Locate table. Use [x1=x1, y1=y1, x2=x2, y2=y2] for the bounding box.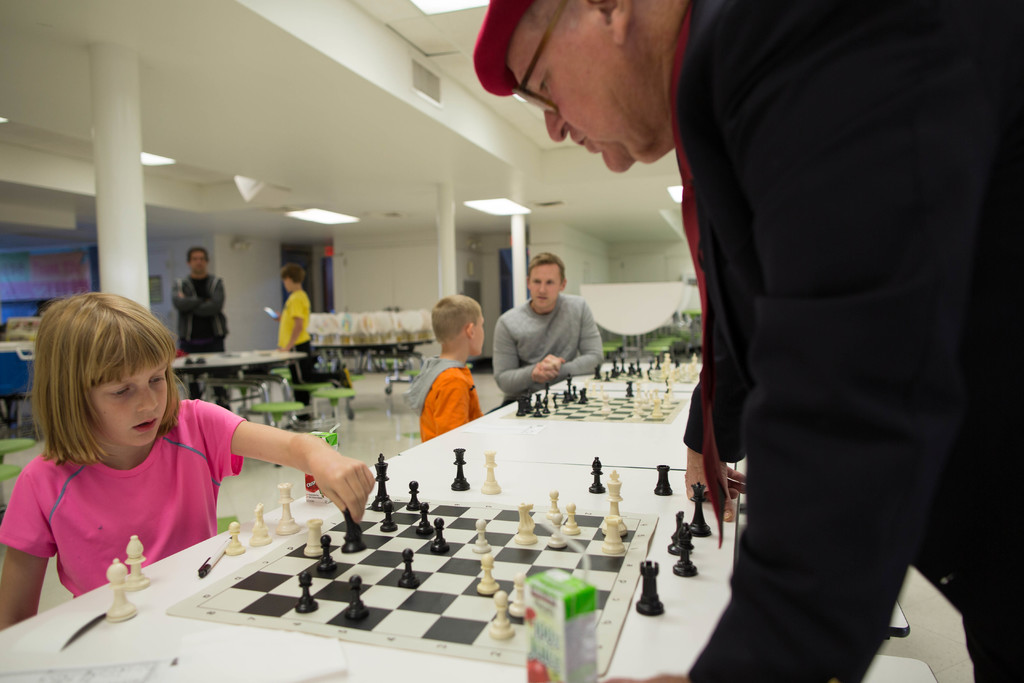
[x1=173, y1=350, x2=310, y2=409].
